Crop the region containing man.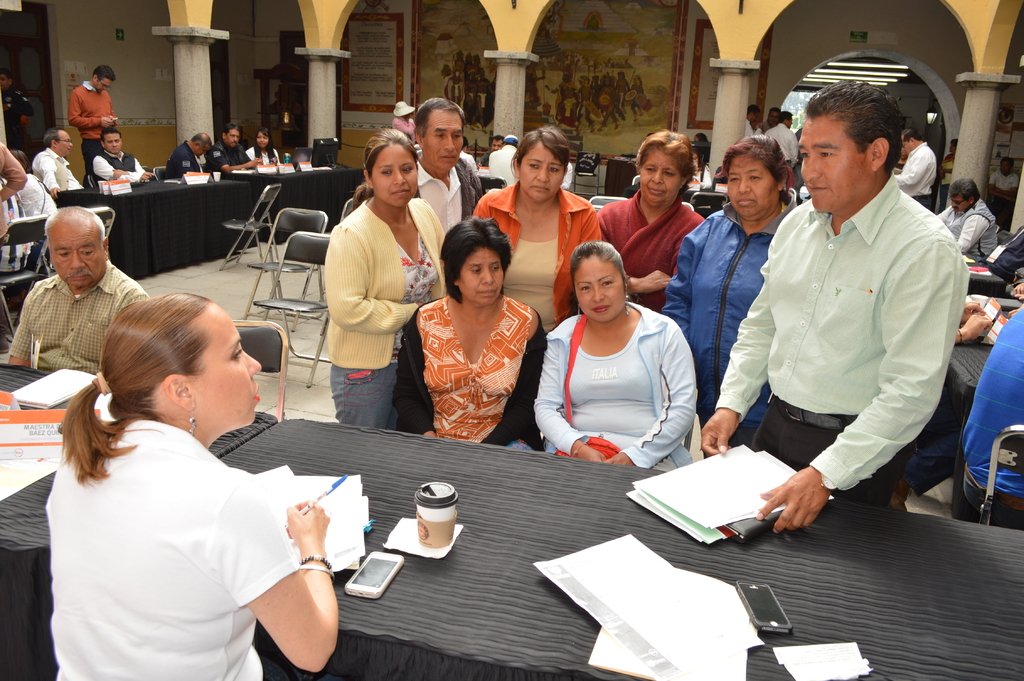
Crop region: 88 125 154 179.
